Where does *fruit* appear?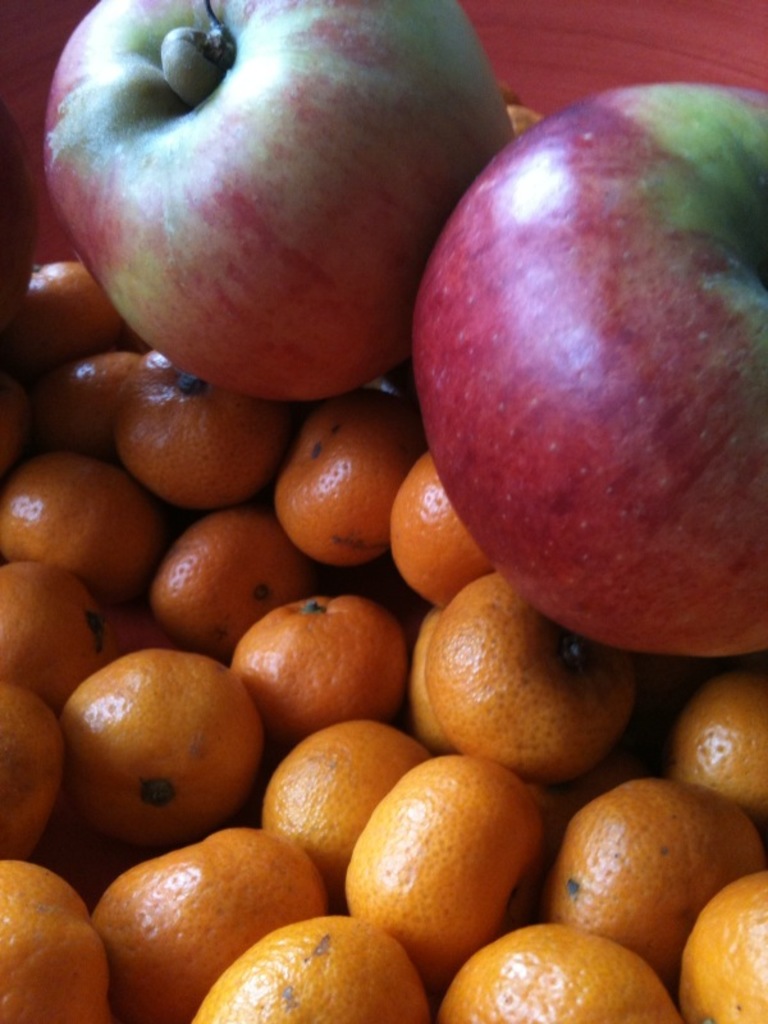
Appears at box(0, 97, 38, 335).
